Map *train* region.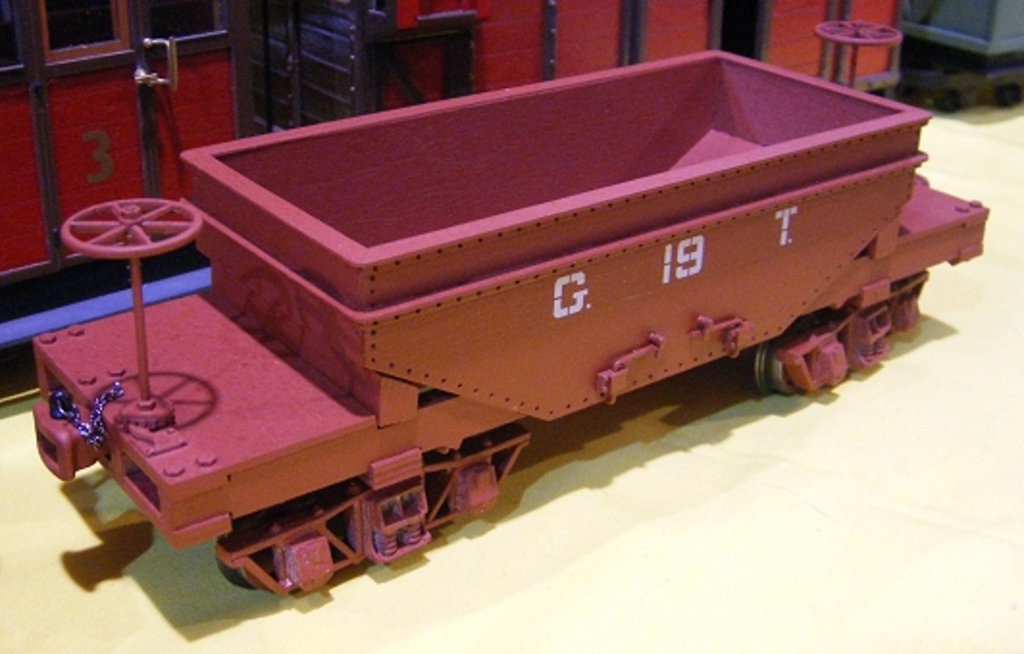
Mapped to left=29, top=48, right=991, bottom=612.
